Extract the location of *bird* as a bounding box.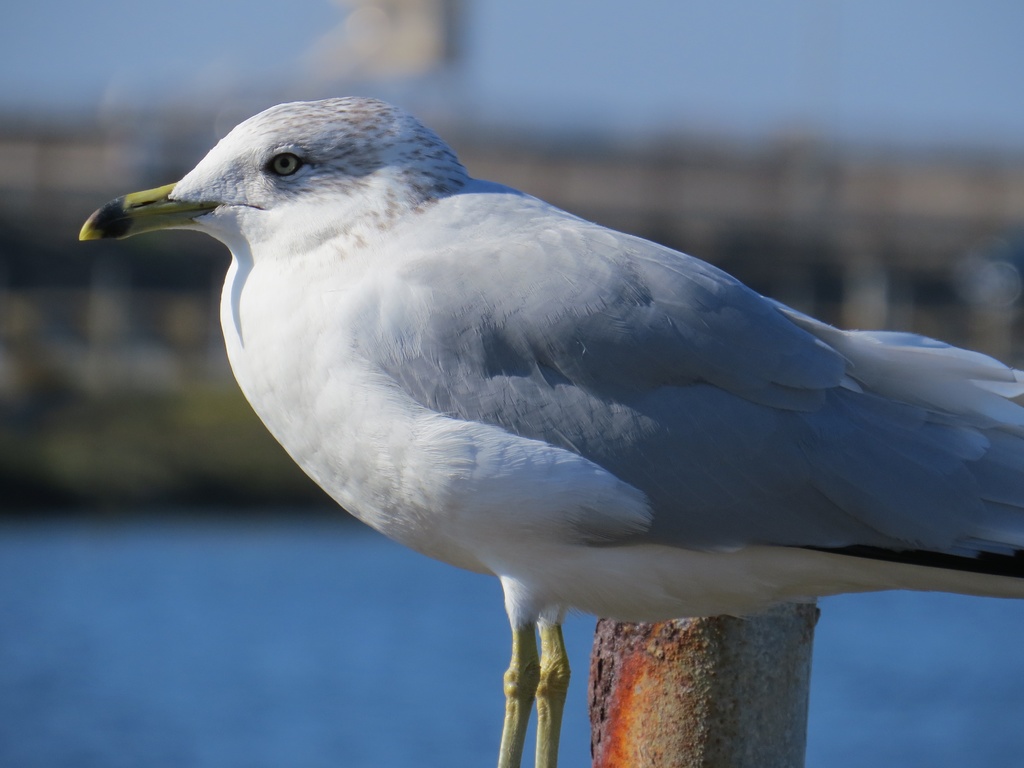
(81, 90, 1023, 766).
